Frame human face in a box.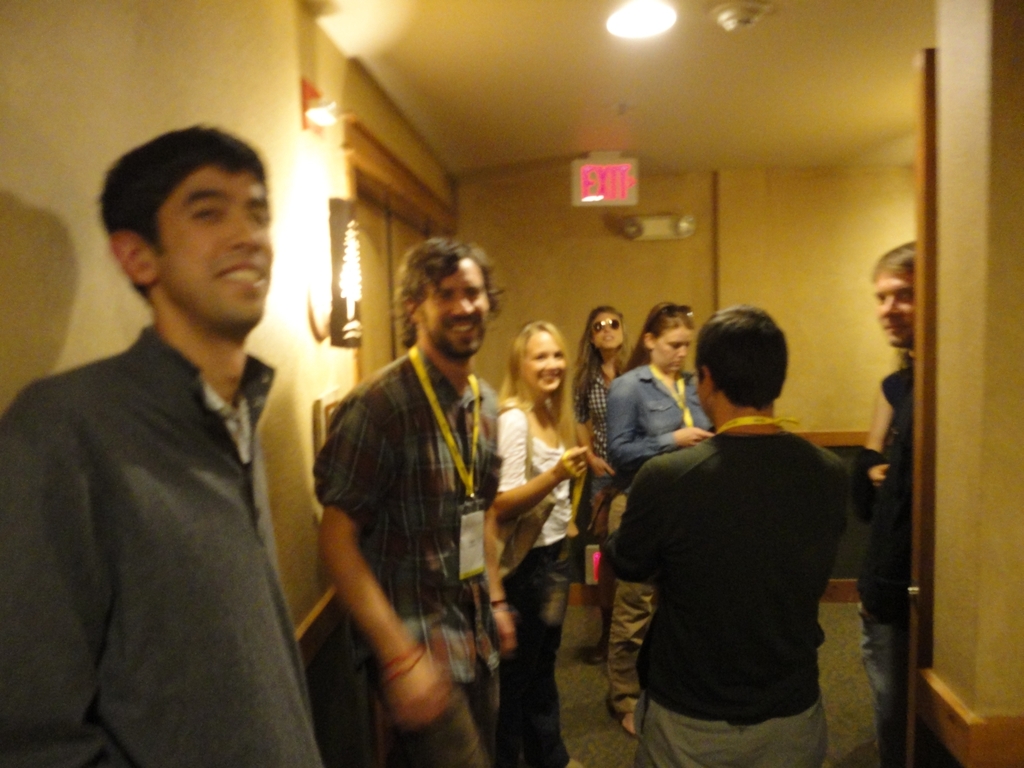
pyautogui.locateOnScreen(521, 335, 567, 397).
